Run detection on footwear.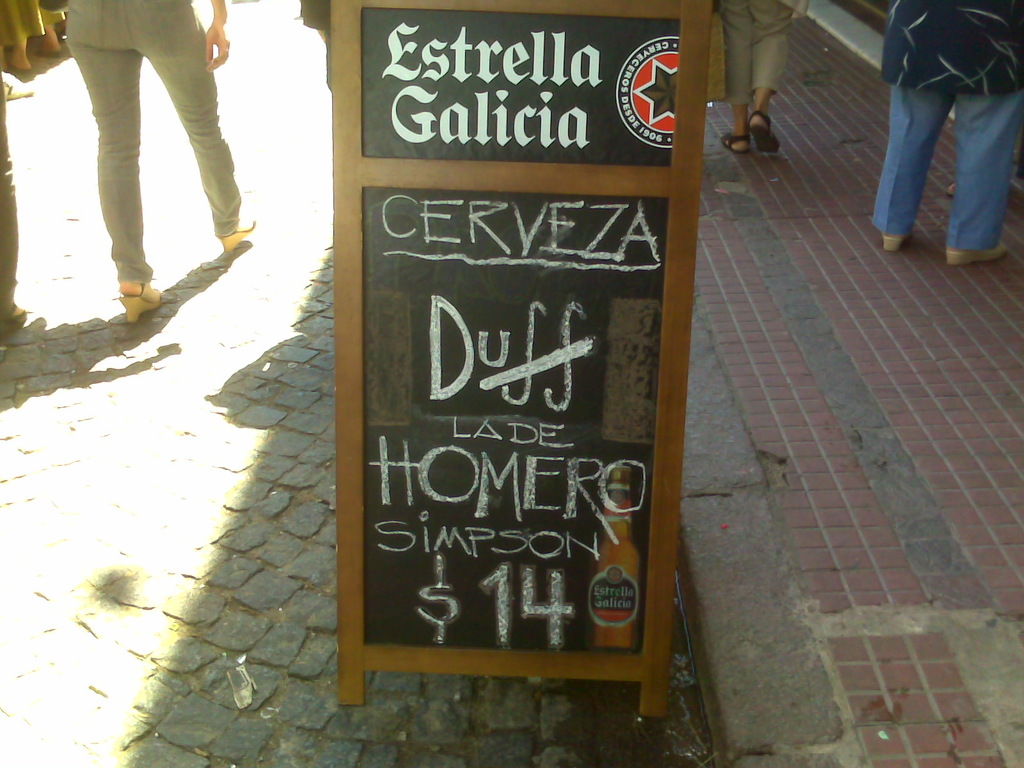
Result: box=[744, 108, 782, 155].
